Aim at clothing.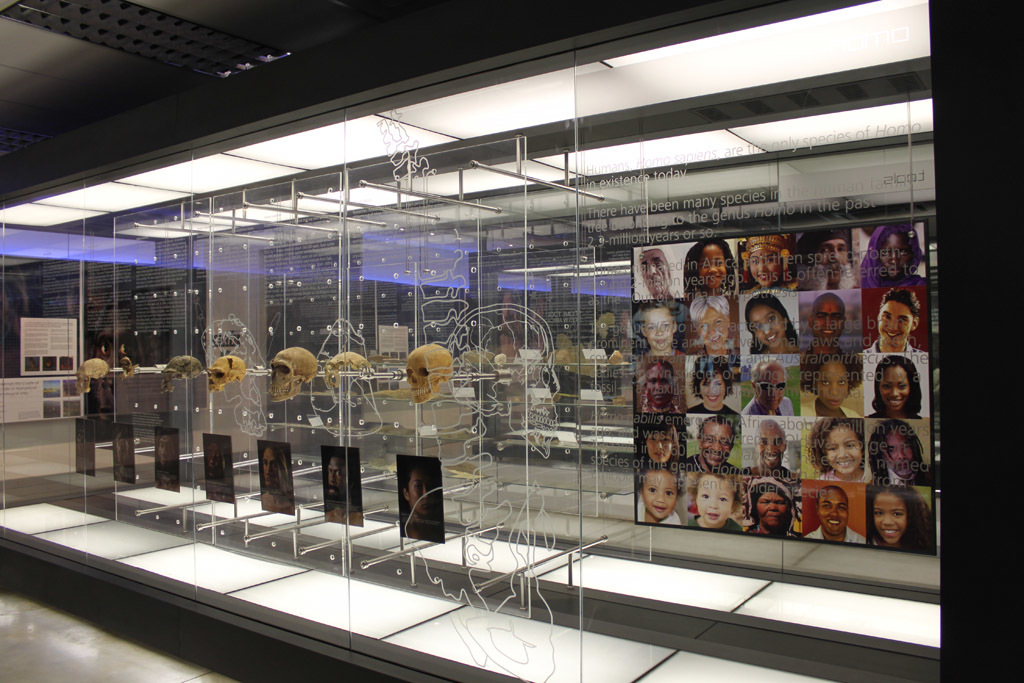
Aimed at bbox=(866, 408, 920, 417).
